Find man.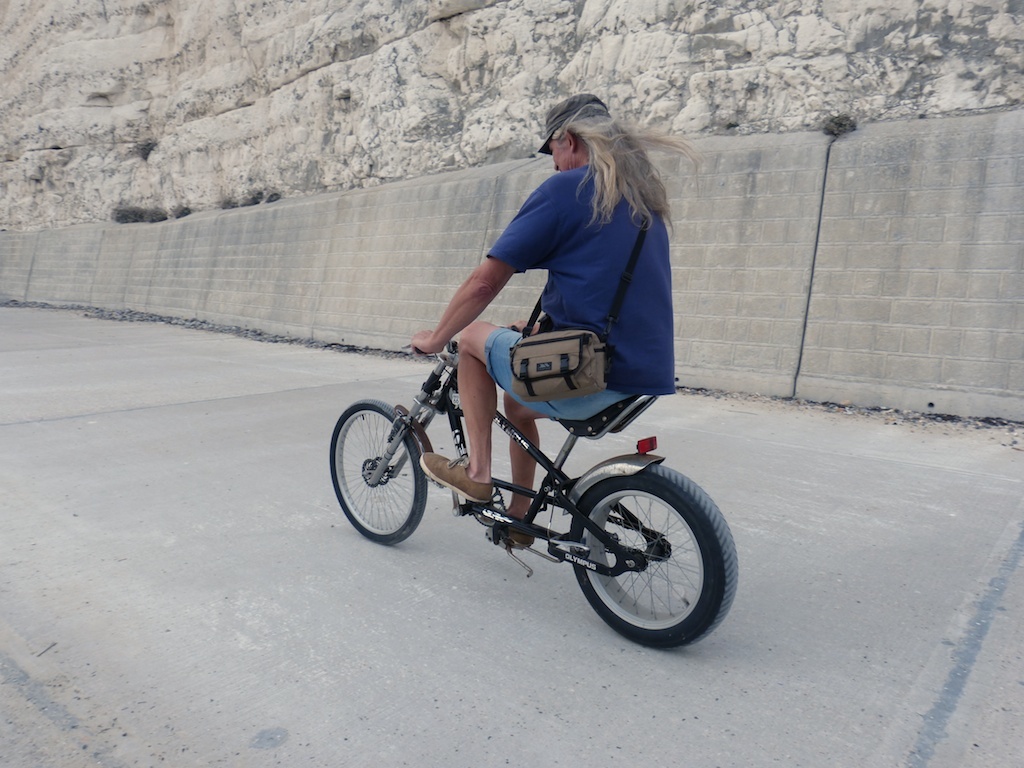
x1=405, y1=89, x2=666, y2=547.
